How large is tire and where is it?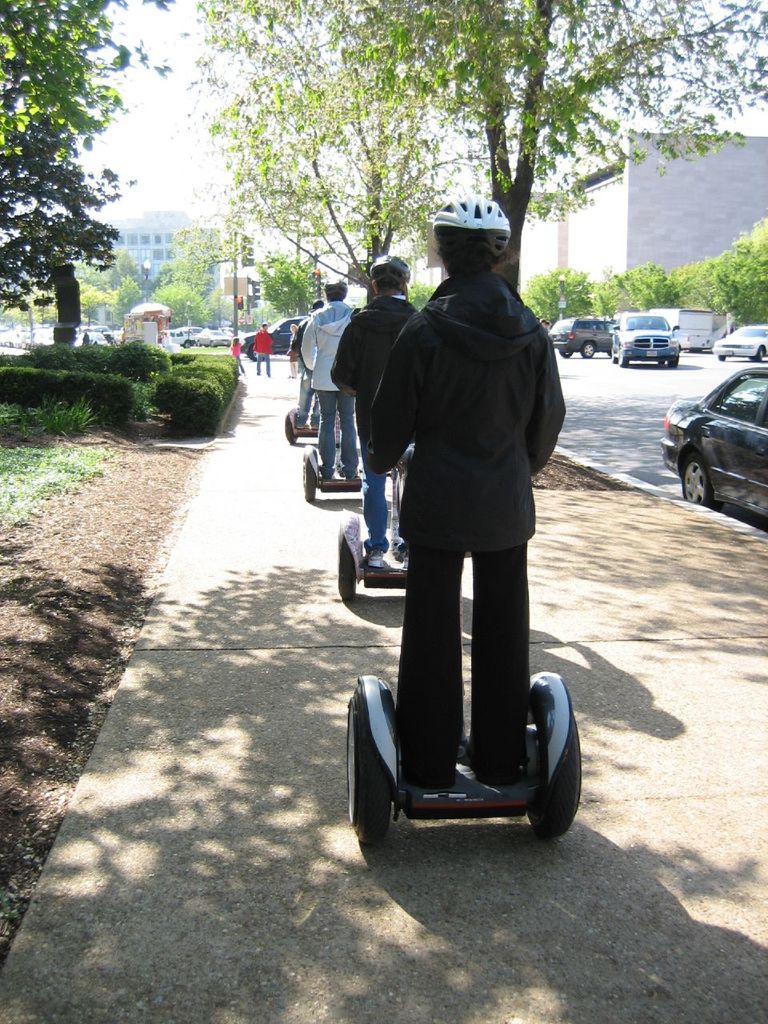
Bounding box: (left=581, top=340, right=594, bottom=359).
